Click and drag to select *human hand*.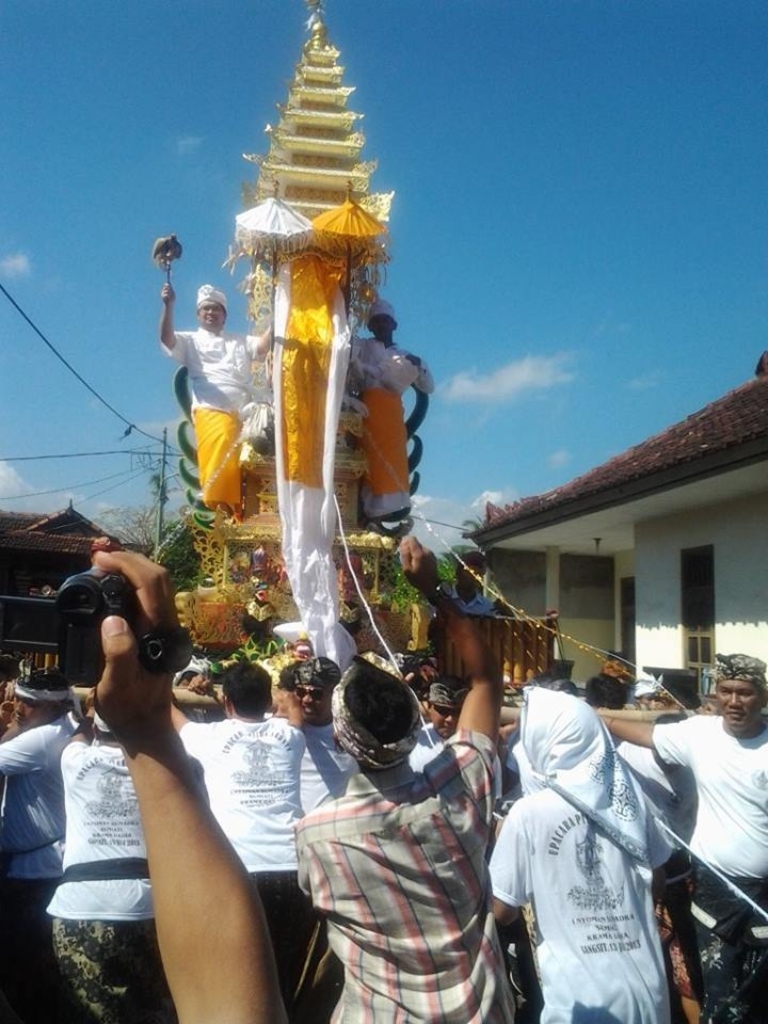
Selection: BBox(397, 533, 442, 595).
